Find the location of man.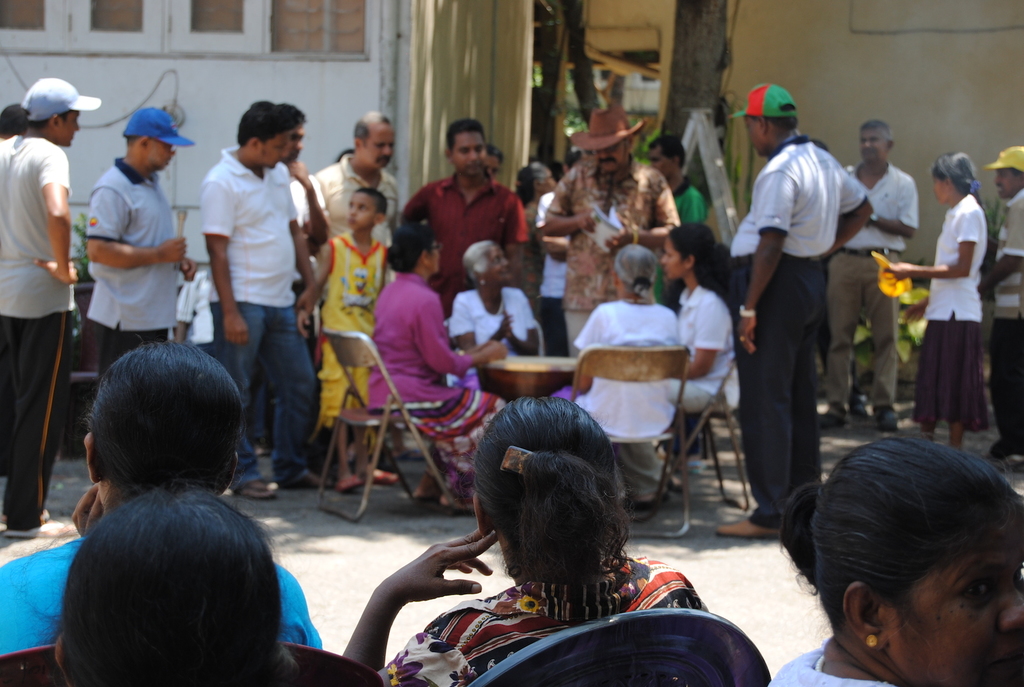
Location: [0, 70, 108, 543].
